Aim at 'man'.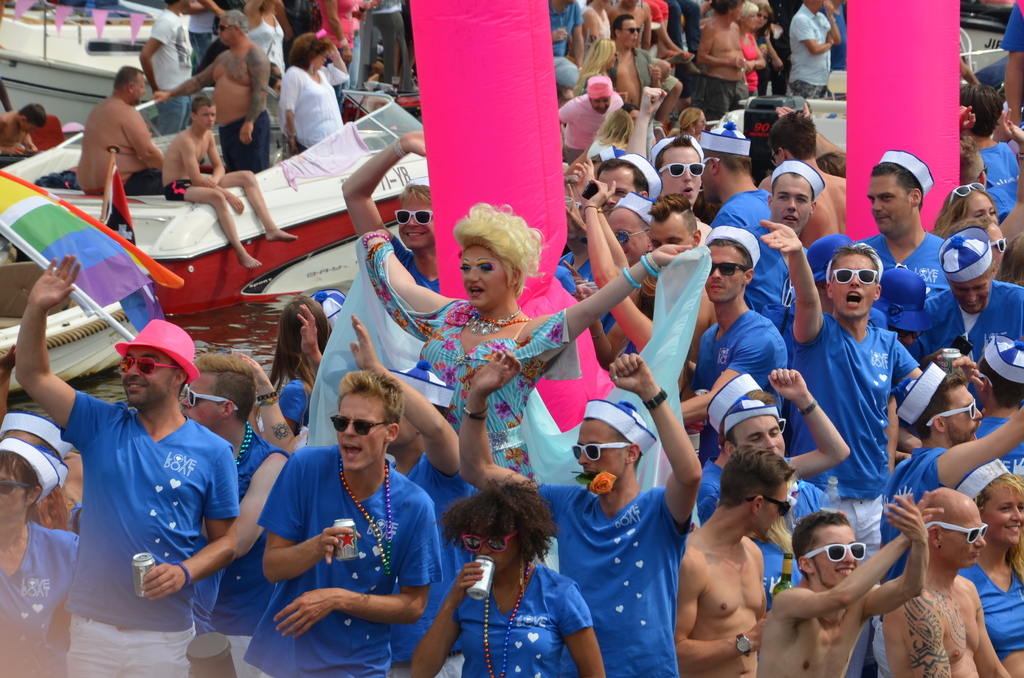
Aimed at [152,4,273,174].
